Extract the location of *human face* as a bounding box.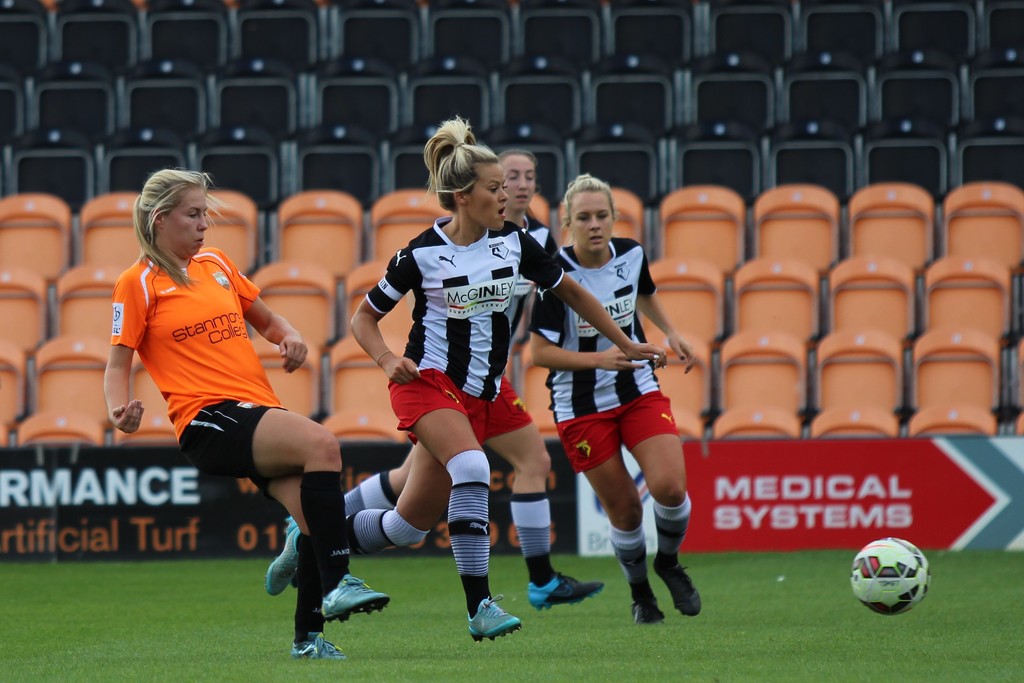
[505, 156, 532, 208].
